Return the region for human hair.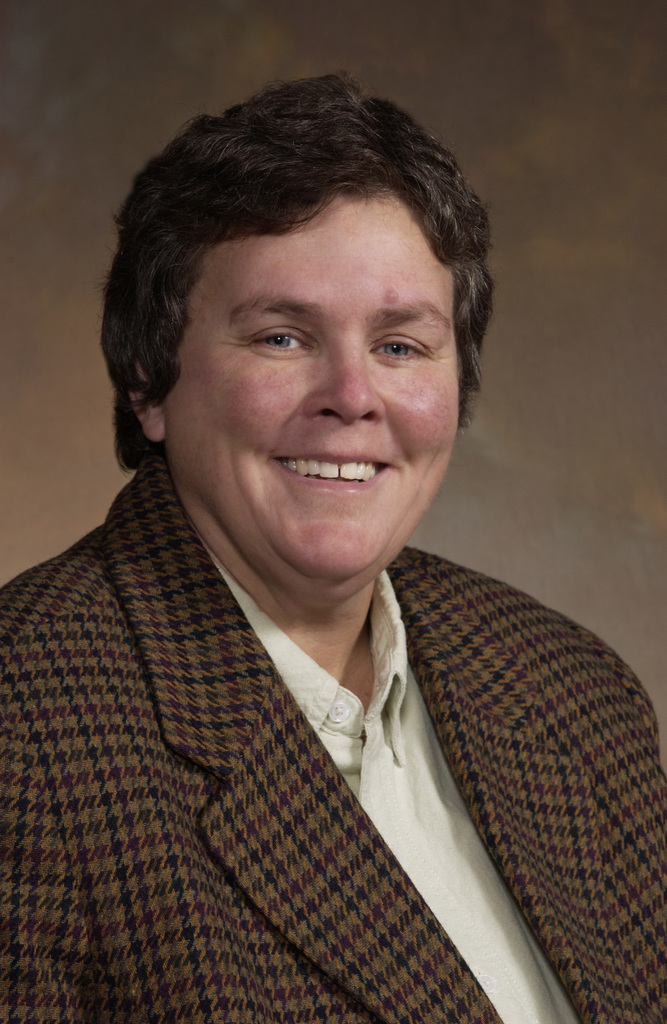
(104, 88, 499, 516).
